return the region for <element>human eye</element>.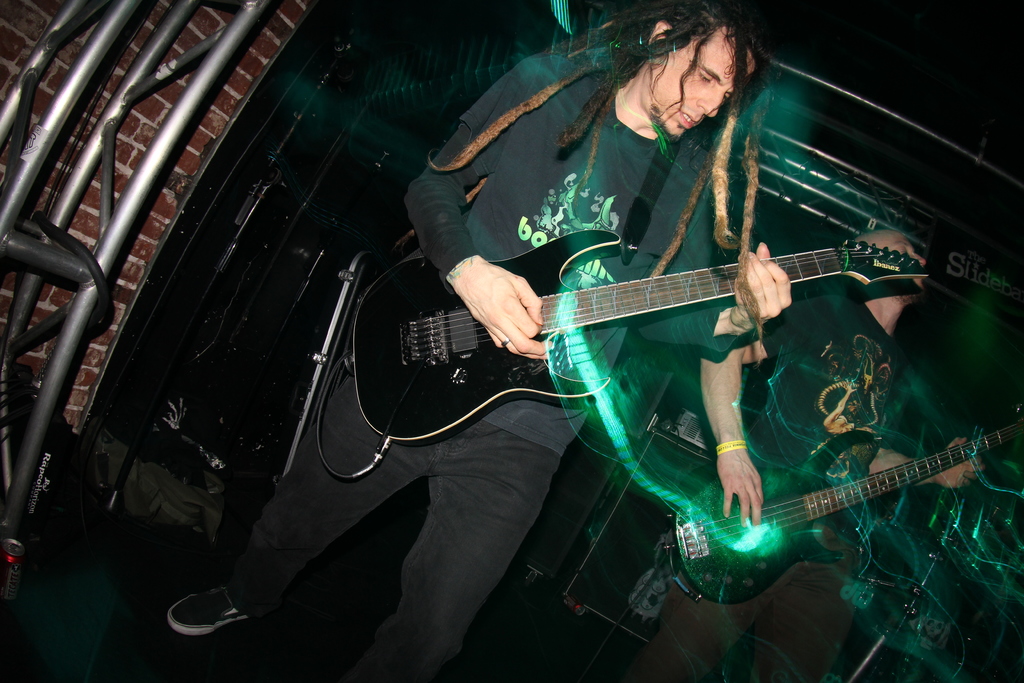
<box>697,70,710,83</box>.
